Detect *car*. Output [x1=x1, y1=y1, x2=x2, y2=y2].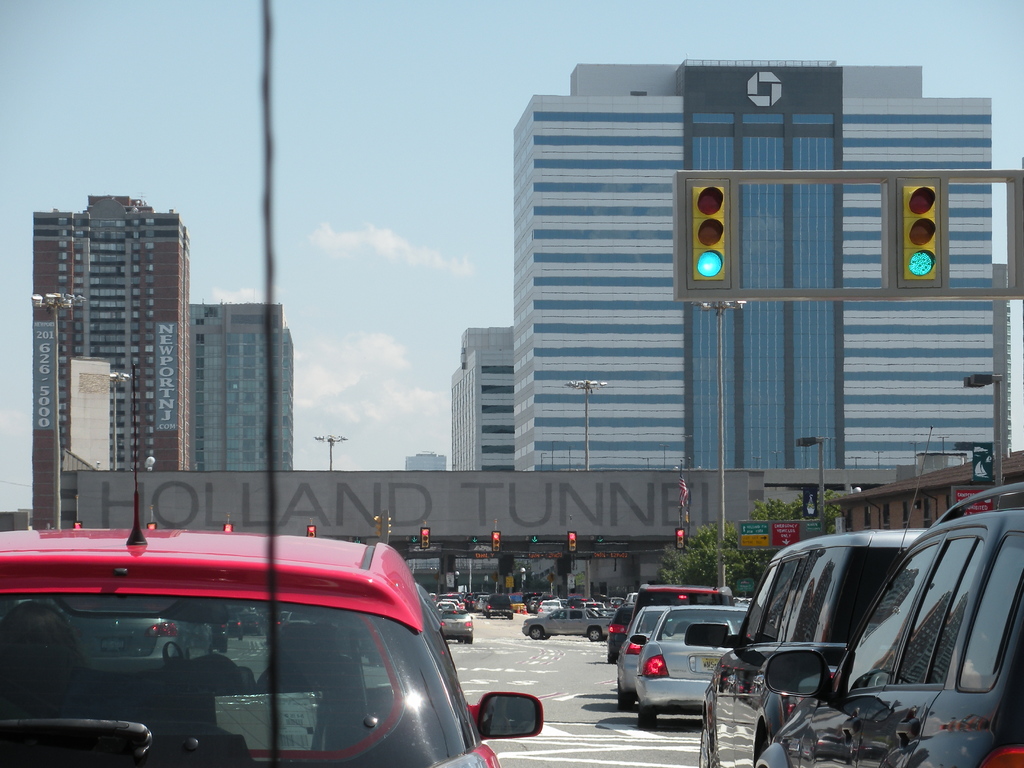
[x1=0, y1=525, x2=532, y2=758].
